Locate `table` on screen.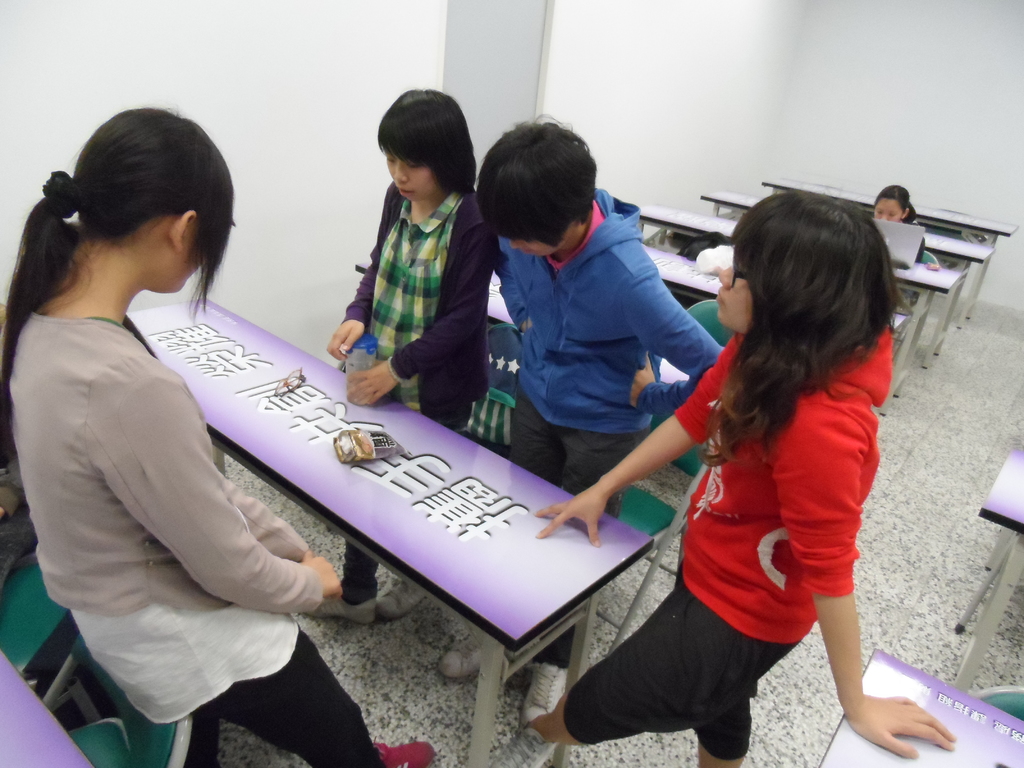
On screen at [353, 257, 689, 381].
